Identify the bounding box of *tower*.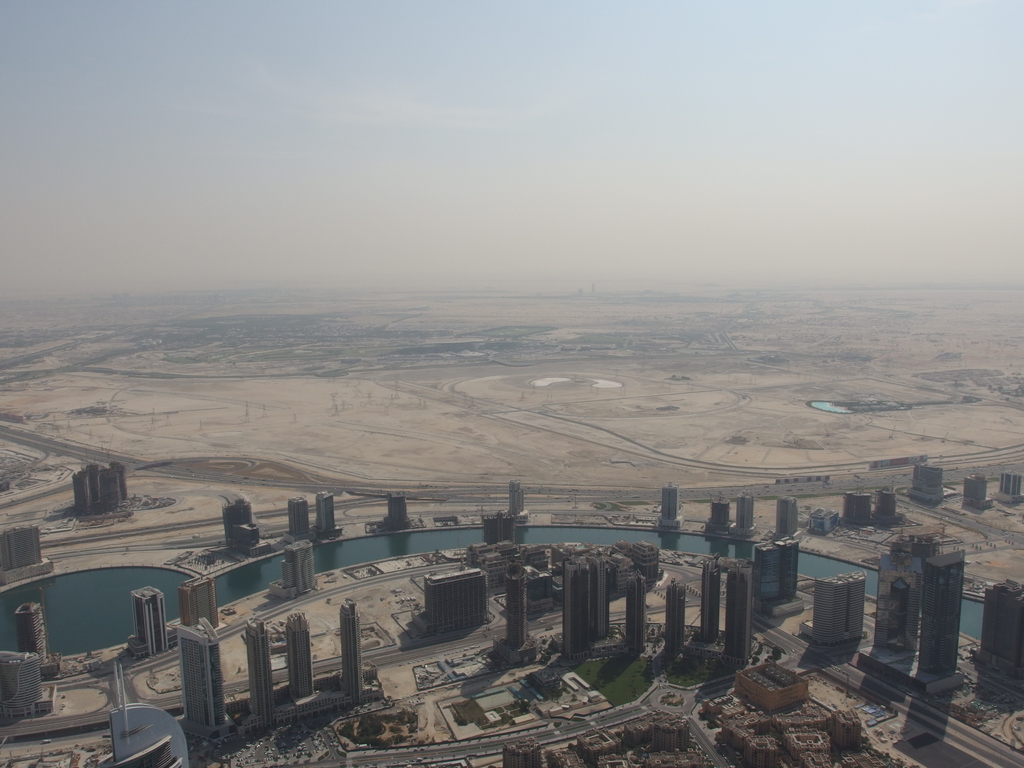
(137, 586, 166, 653).
